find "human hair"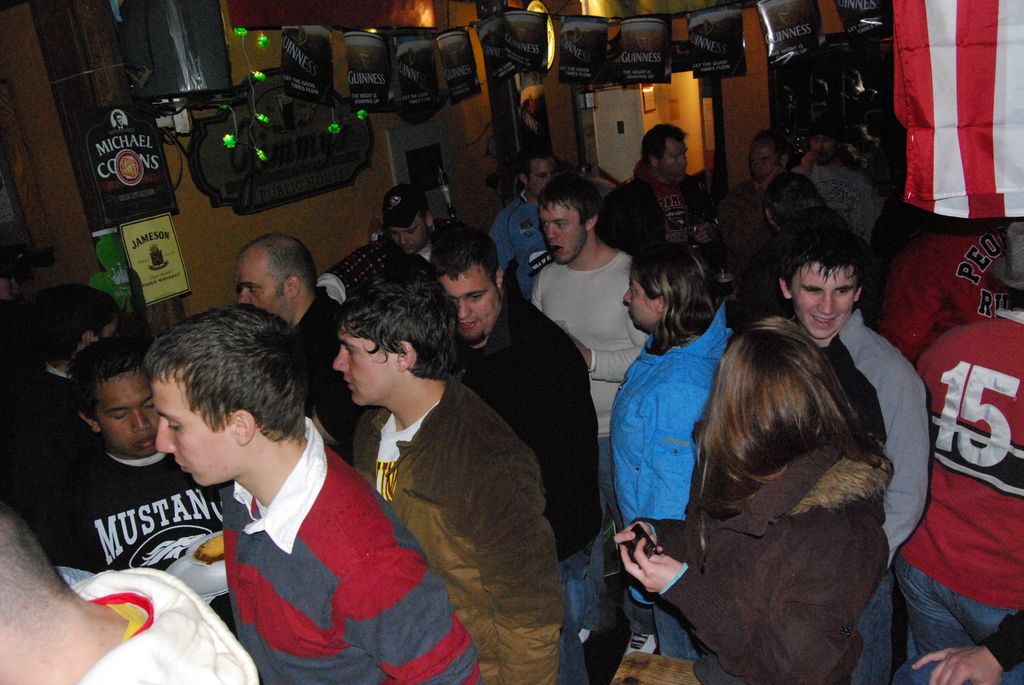
box(787, 207, 844, 240)
